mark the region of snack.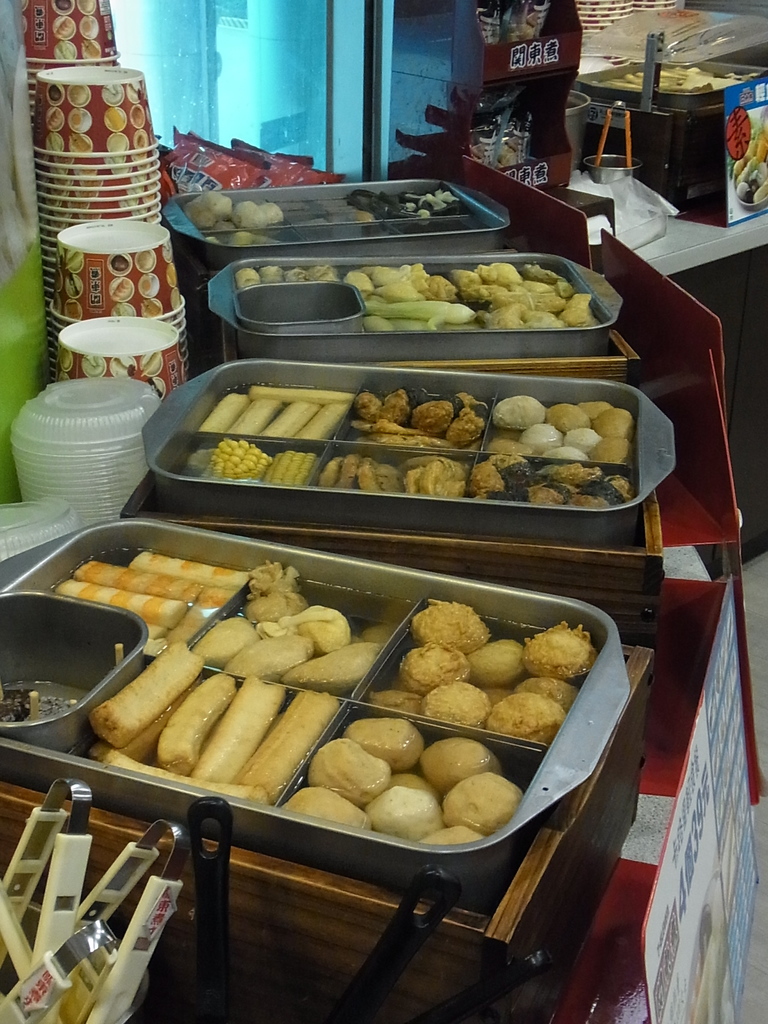
Region: left=483, top=389, right=639, bottom=462.
